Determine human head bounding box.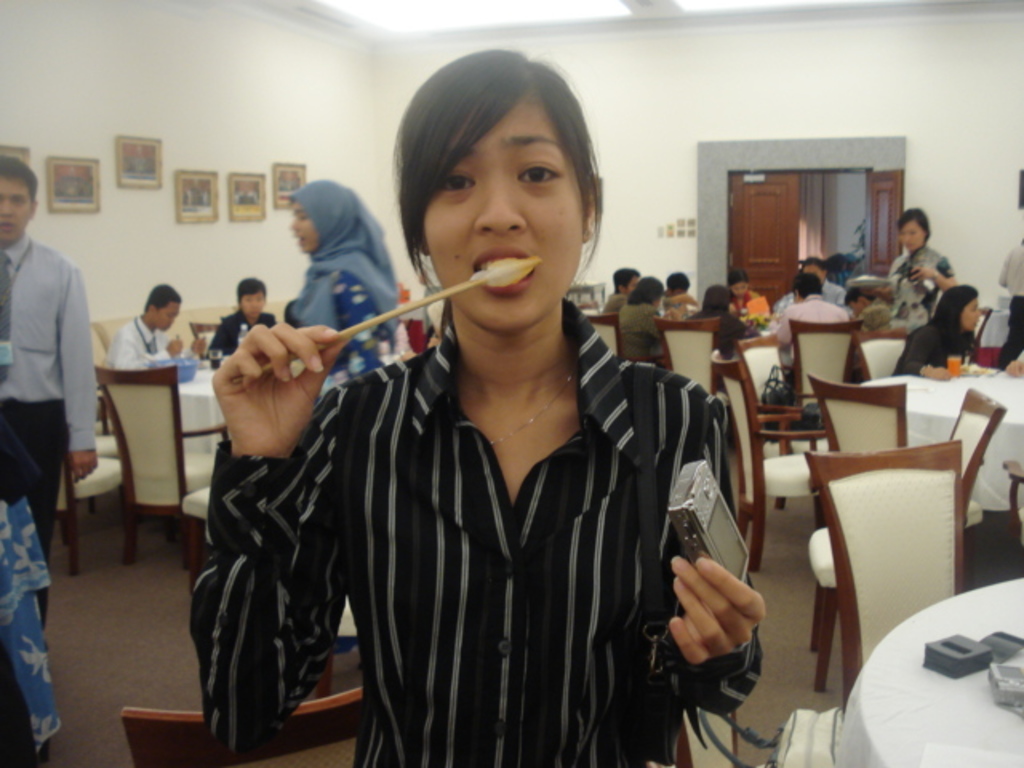
Determined: region(288, 181, 360, 256).
